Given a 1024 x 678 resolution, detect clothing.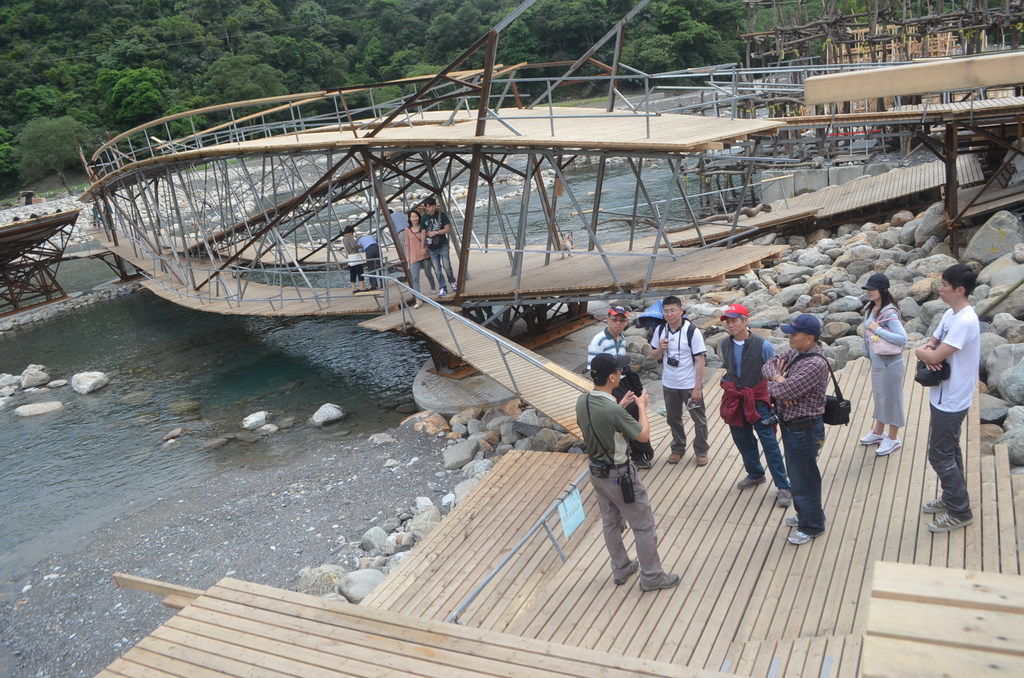
box(858, 307, 923, 443).
